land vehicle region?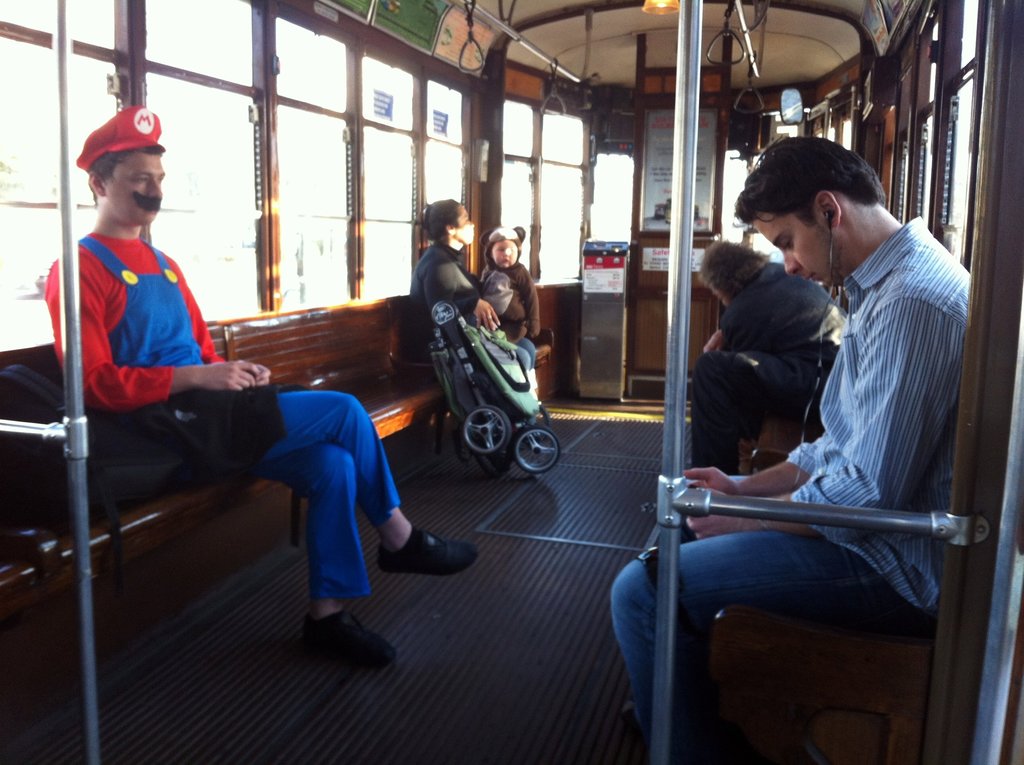
bbox=[0, 0, 1023, 764]
